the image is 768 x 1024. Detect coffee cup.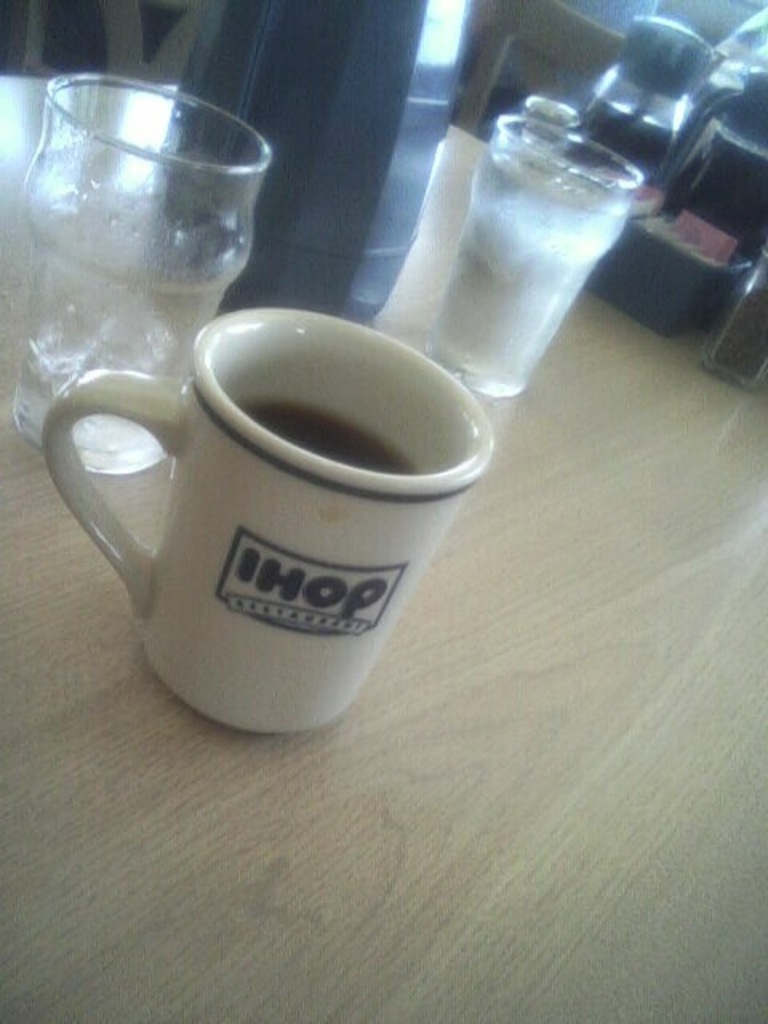
Detection: detection(38, 309, 499, 731).
